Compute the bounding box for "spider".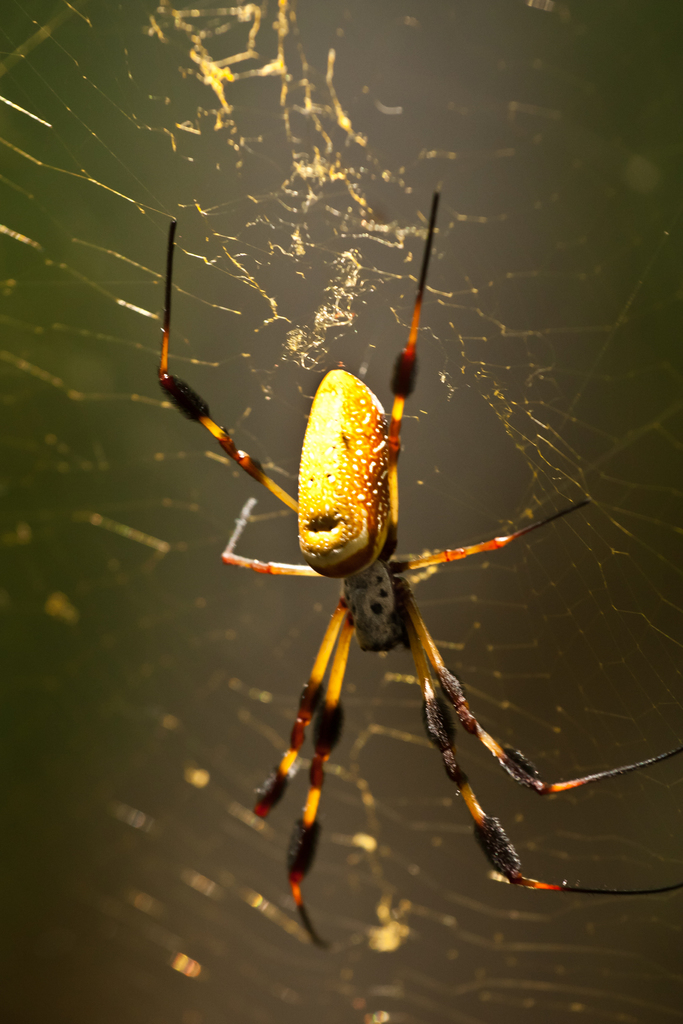
region(155, 182, 682, 950).
